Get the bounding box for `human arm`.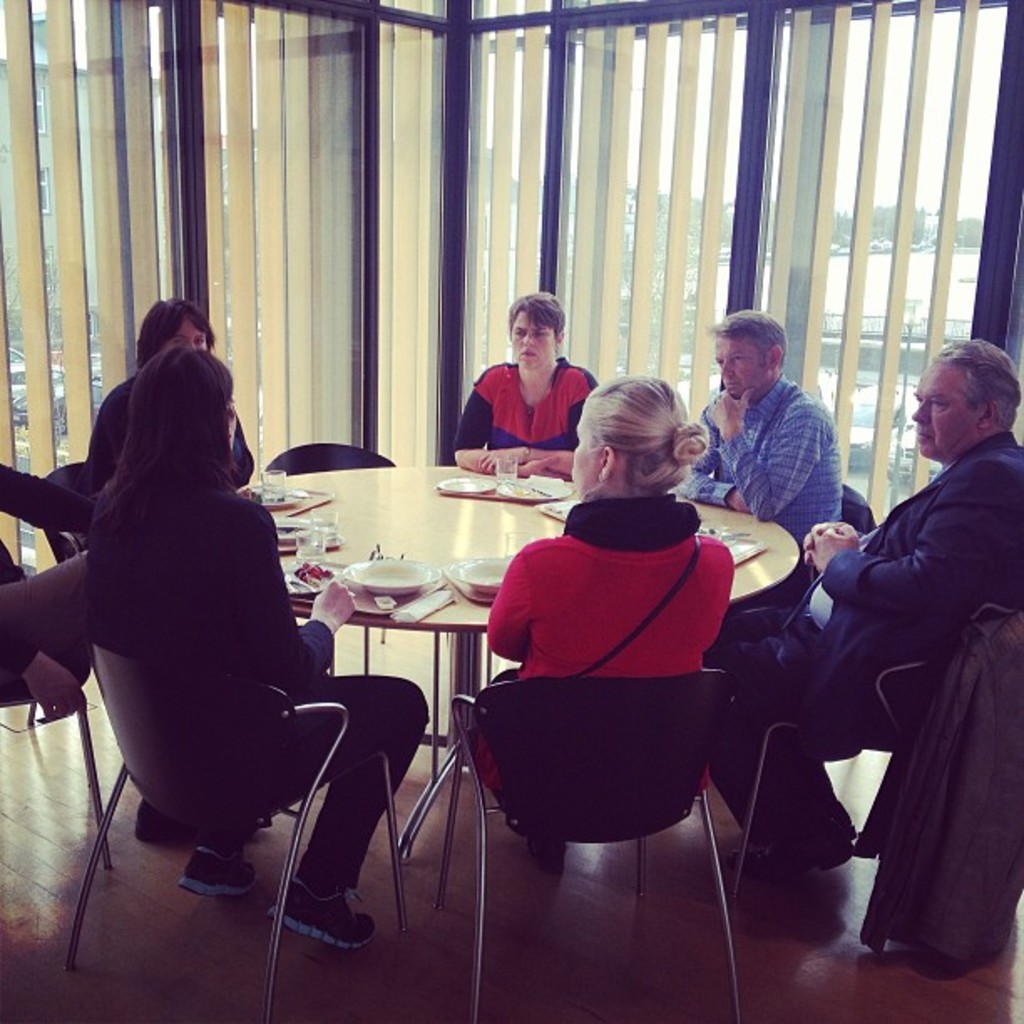
[x1=223, y1=423, x2=261, y2=487].
